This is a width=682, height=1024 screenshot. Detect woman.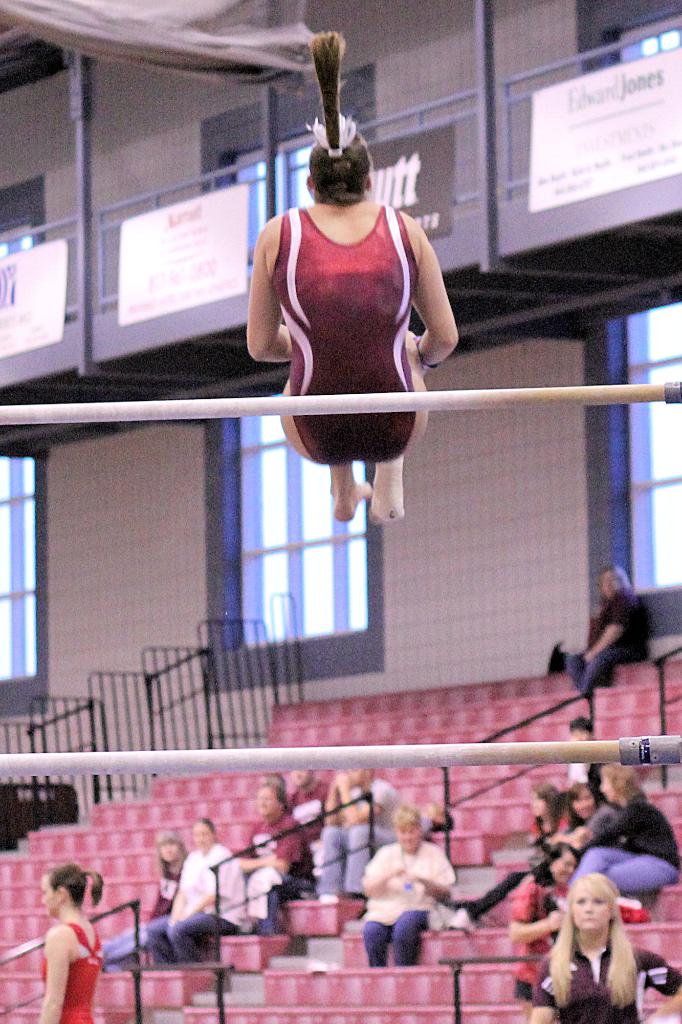
x1=538 y1=858 x2=663 y2=1014.
